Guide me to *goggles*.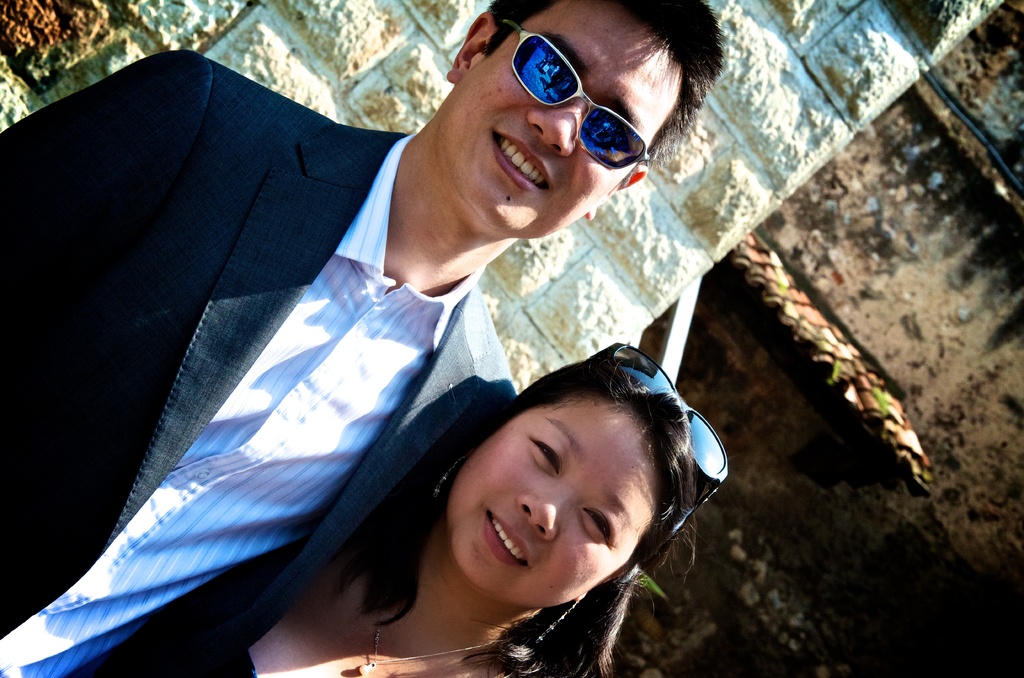
Guidance: (611, 341, 732, 549).
